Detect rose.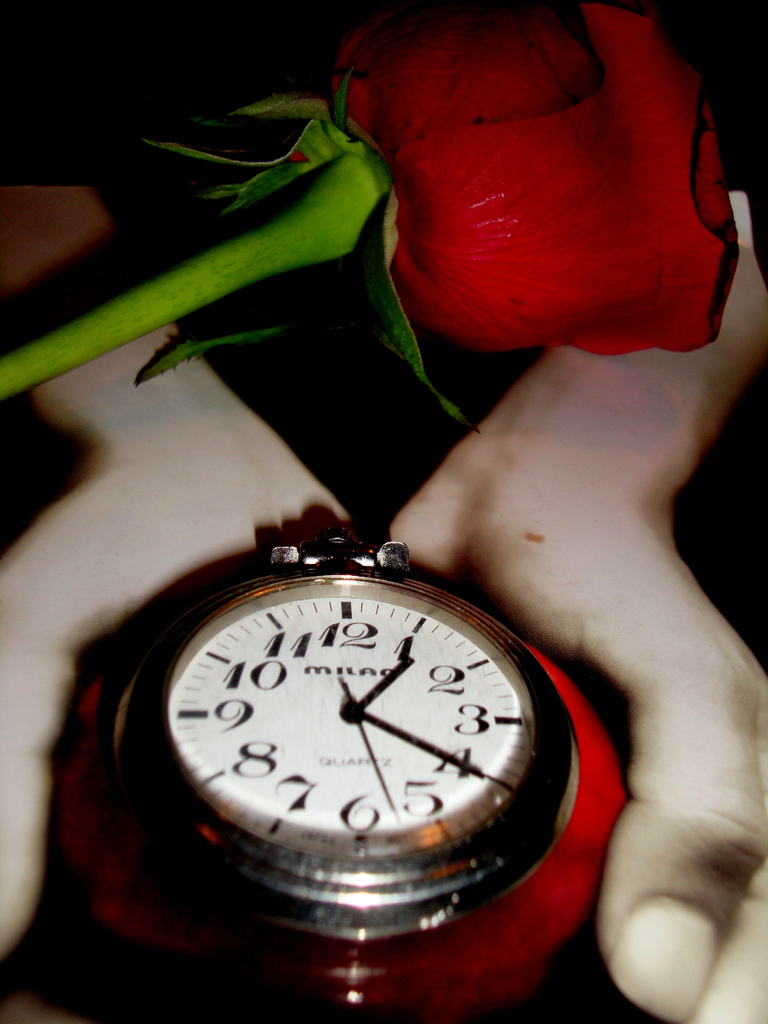
Detected at x1=286 y1=0 x2=744 y2=358.
